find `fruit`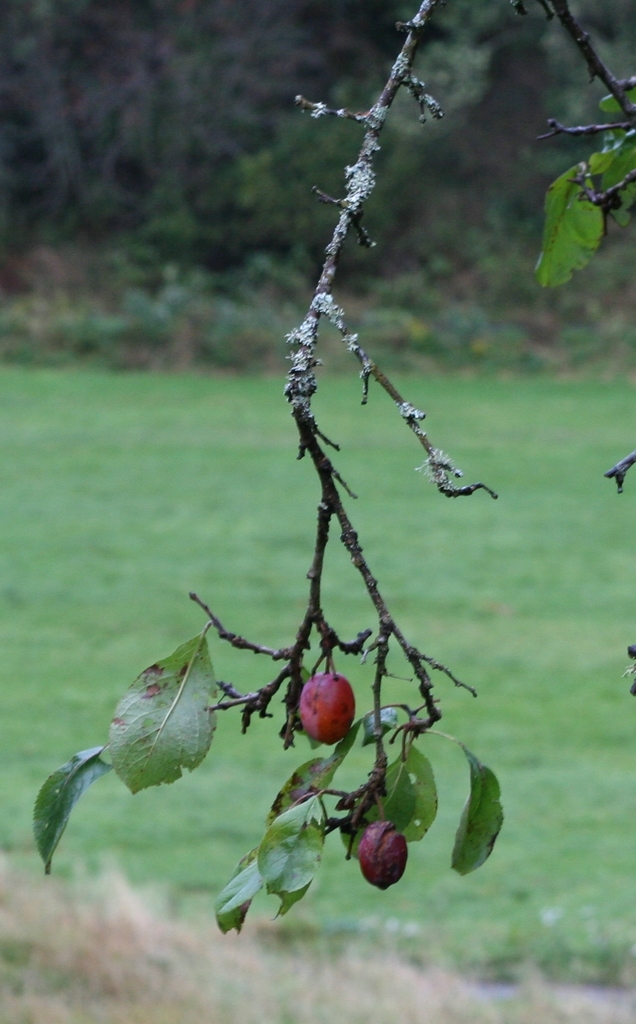
x1=354 y1=819 x2=412 y2=893
